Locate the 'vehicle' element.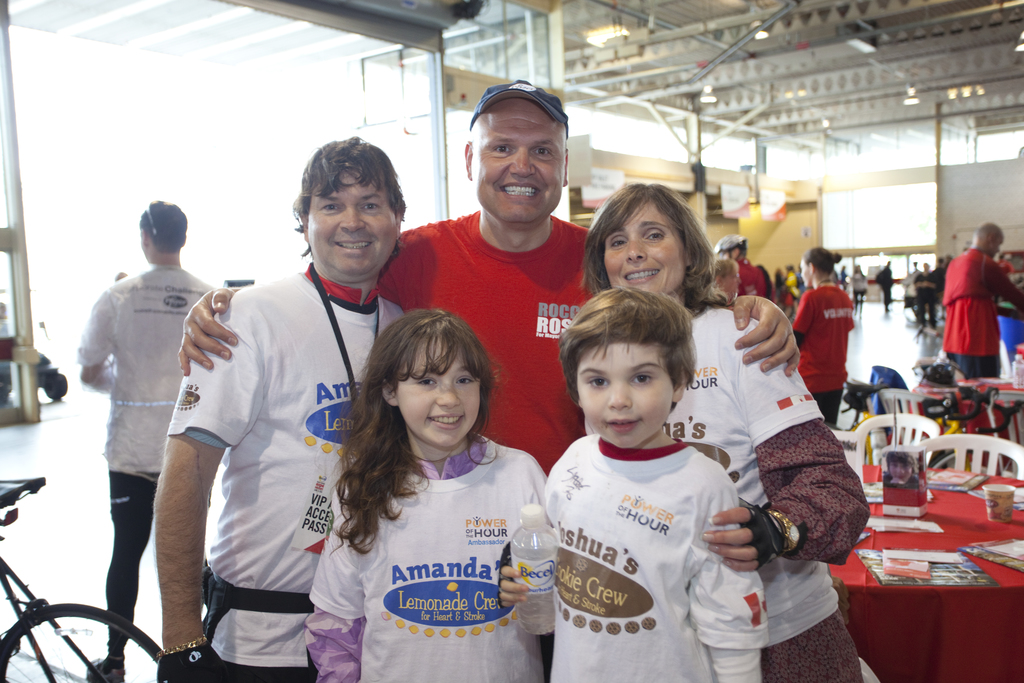
Element bbox: x1=0 y1=474 x2=161 y2=682.
